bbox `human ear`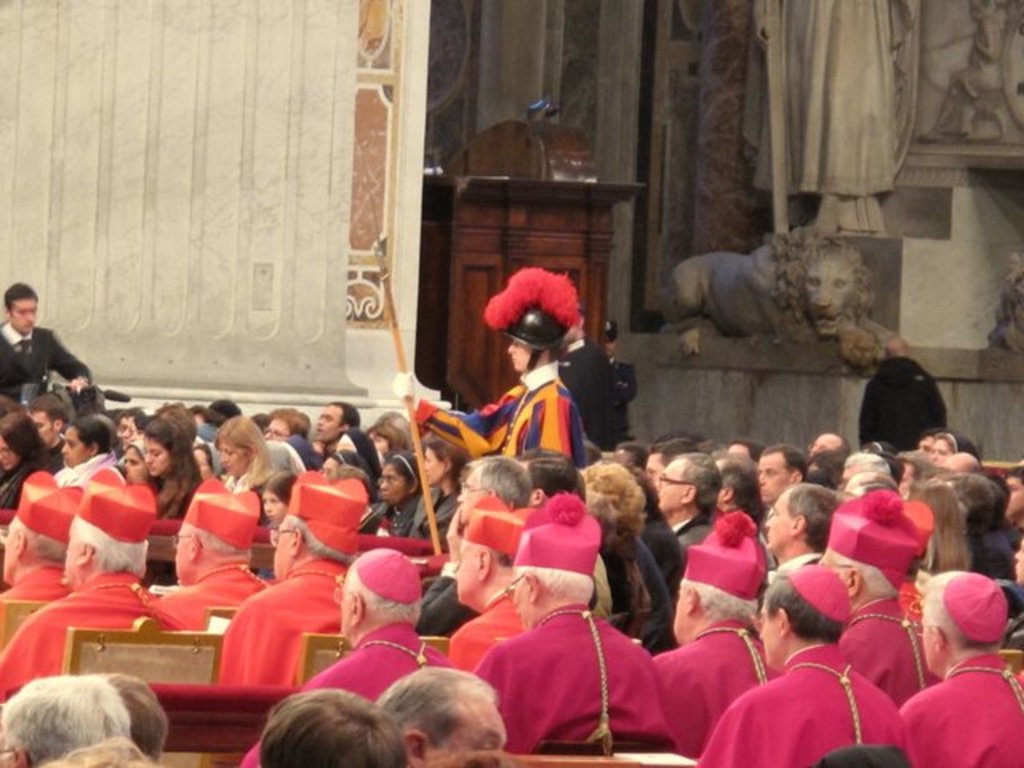
[347,589,362,624]
